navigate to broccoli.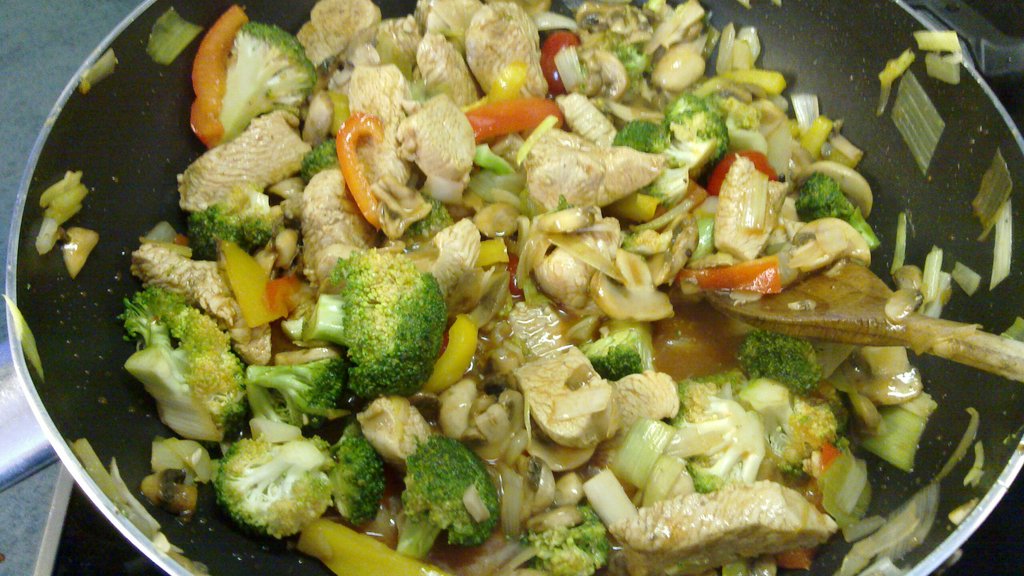
Navigation target: (394,438,499,557).
